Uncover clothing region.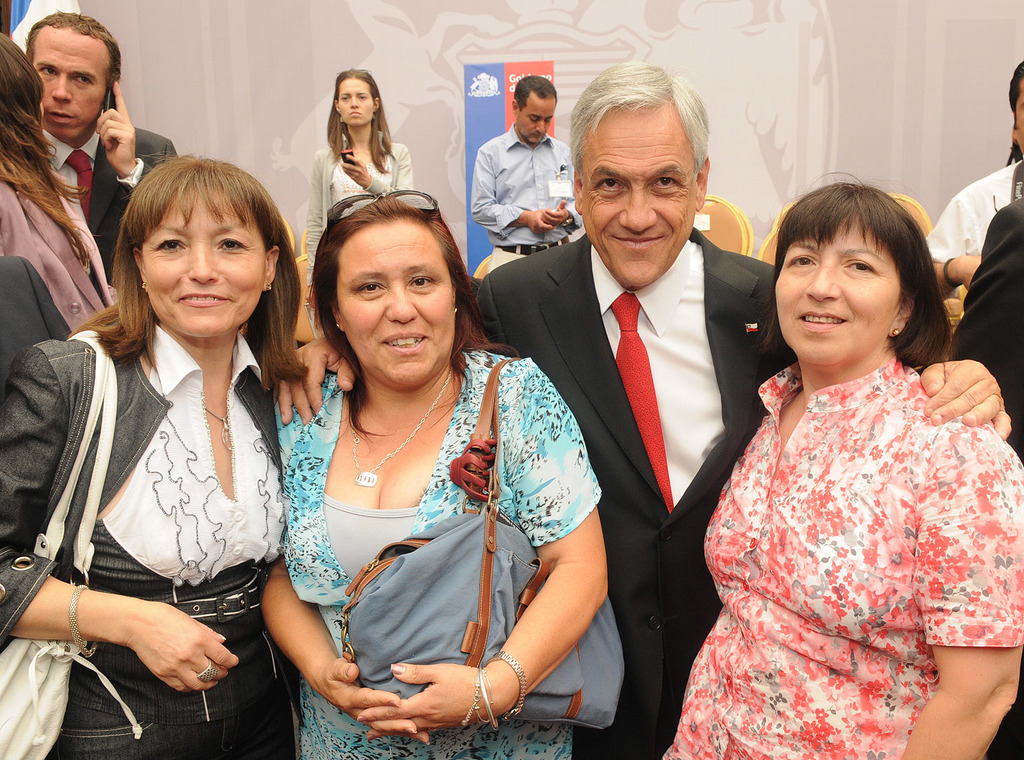
Uncovered: crop(473, 118, 579, 269).
